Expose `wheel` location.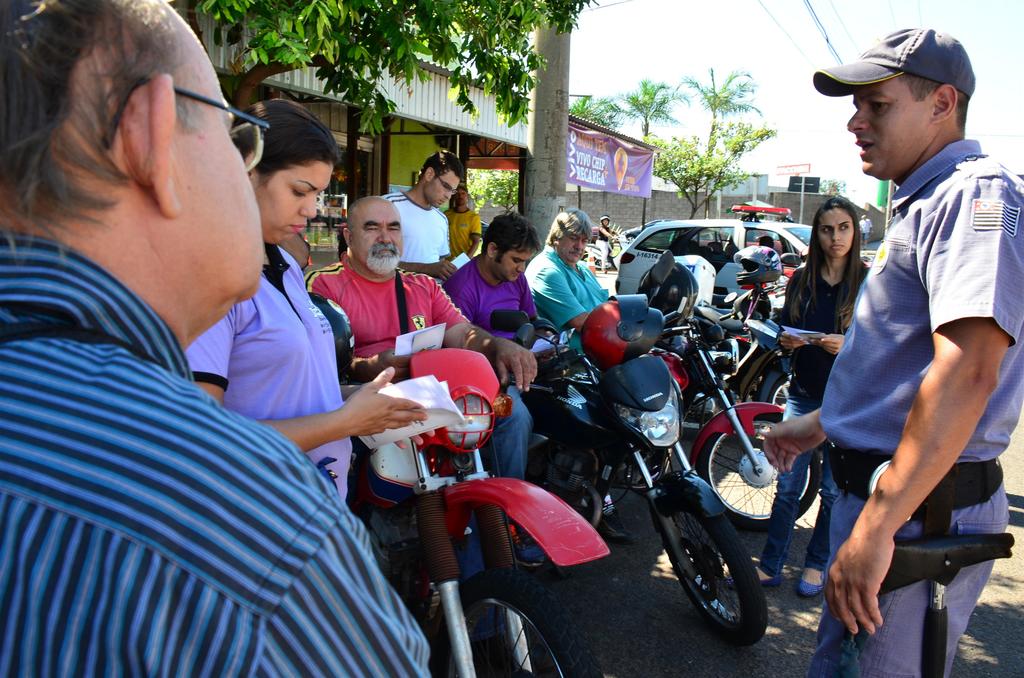
Exposed at region(426, 566, 605, 677).
